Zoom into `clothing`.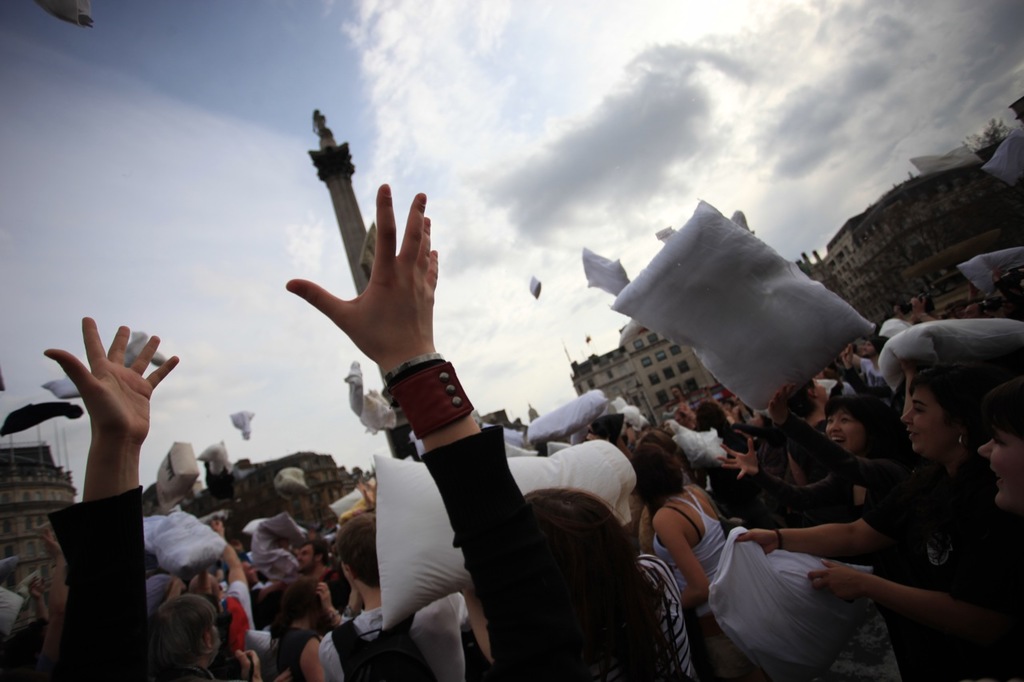
Zoom target: bbox=[322, 601, 428, 667].
